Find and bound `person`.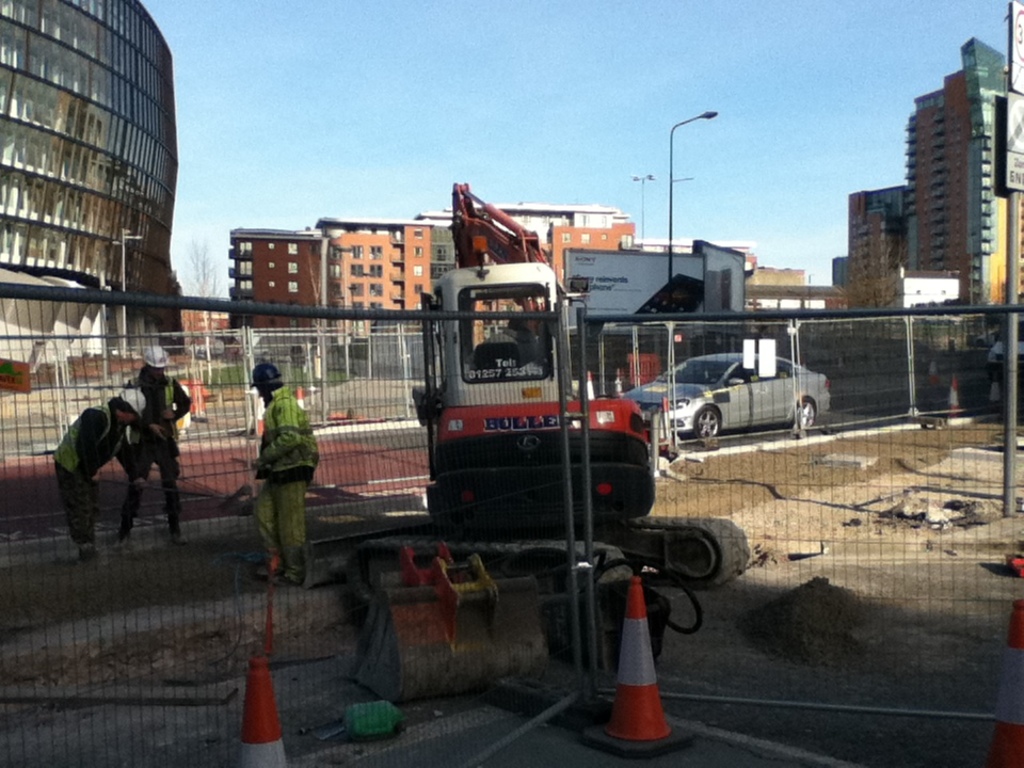
Bound: <region>107, 349, 193, 549</region>.
